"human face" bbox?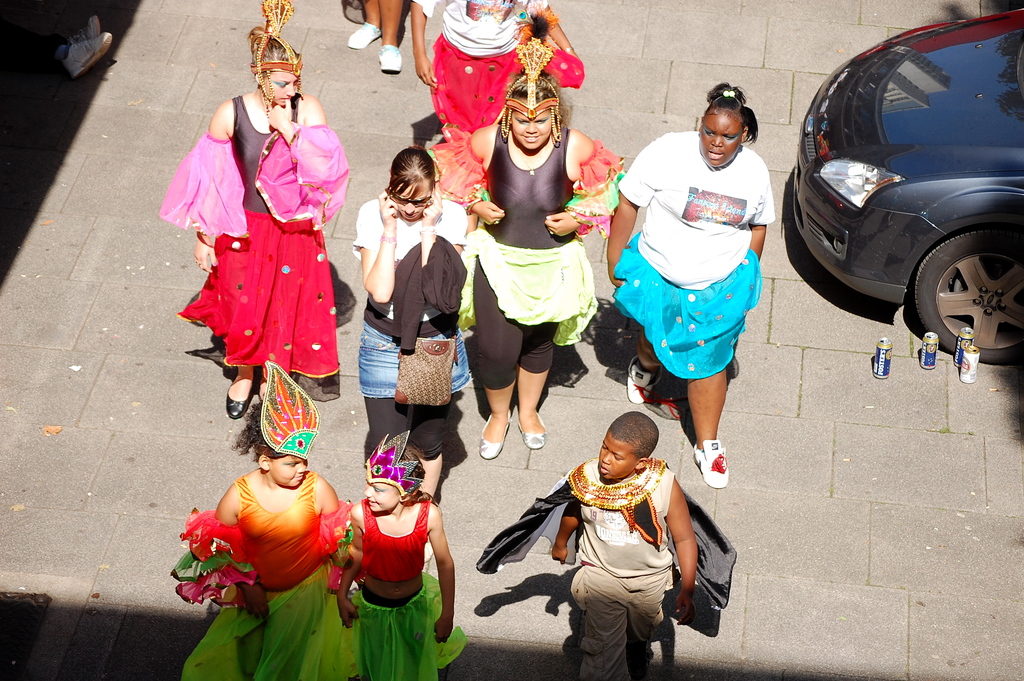
crop(269, 456, 305, 486)
